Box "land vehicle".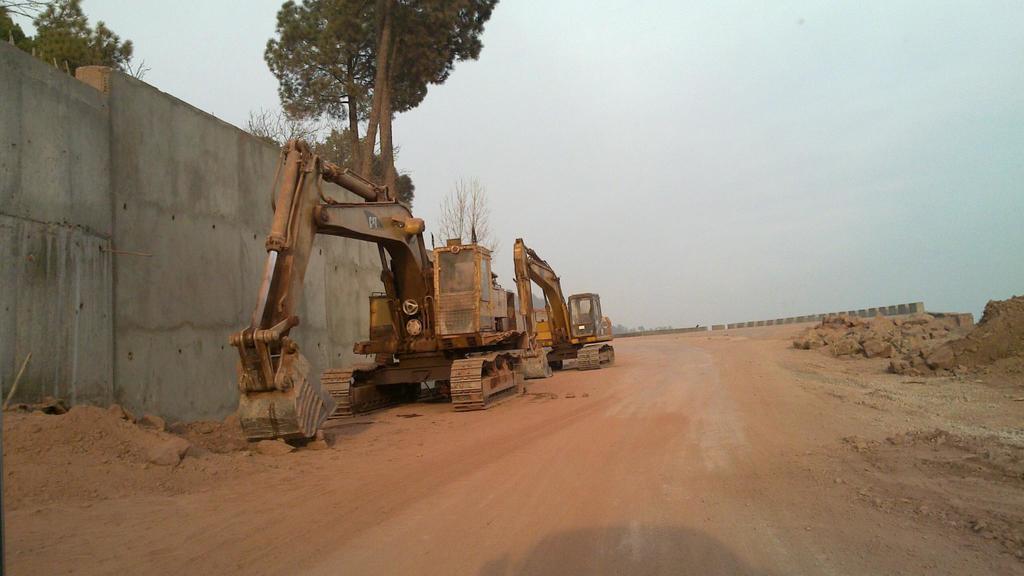
bbox=(228, 177, 557, 412).
